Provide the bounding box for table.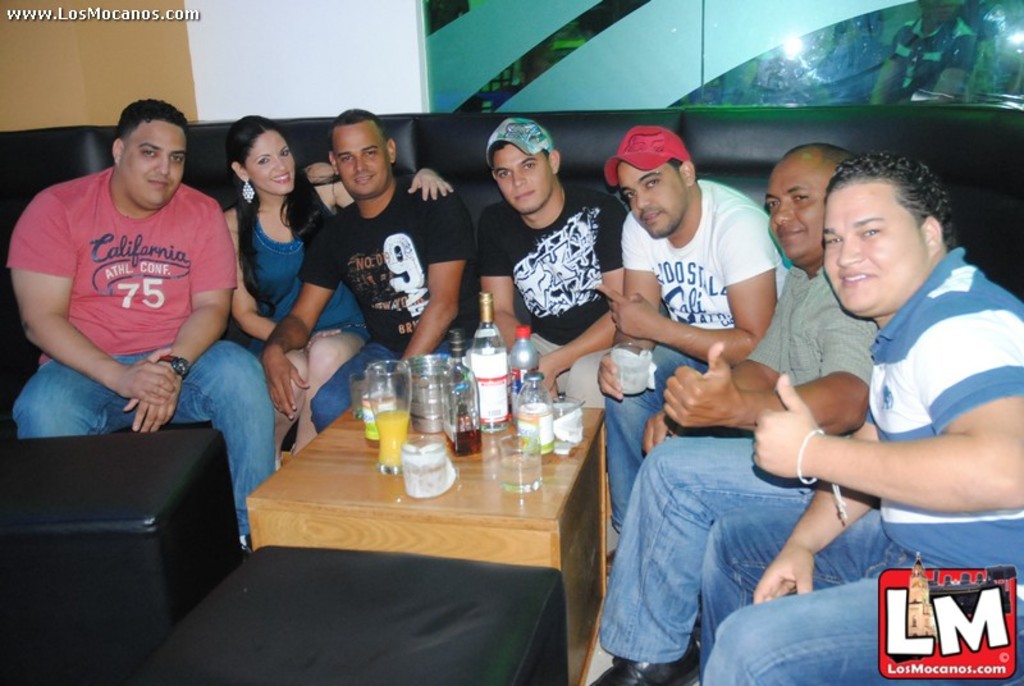
bbox=[244, 390, 604, 685].
